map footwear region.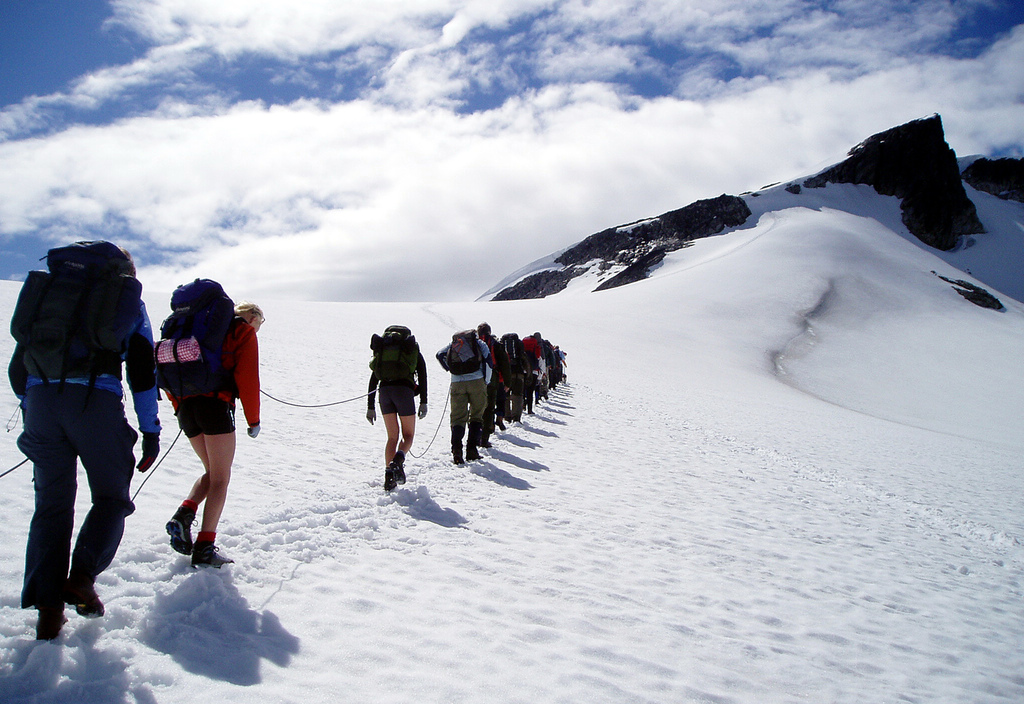
Mapped to 511,397,520,417.
